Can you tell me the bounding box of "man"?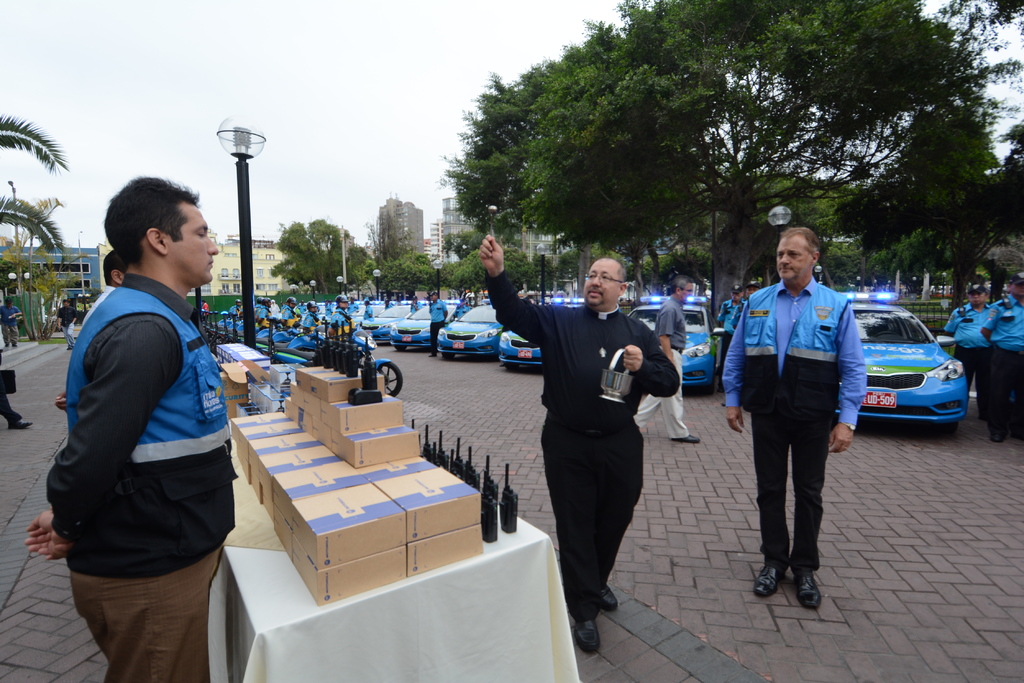
bbox=[363, 295, 376, 319].
